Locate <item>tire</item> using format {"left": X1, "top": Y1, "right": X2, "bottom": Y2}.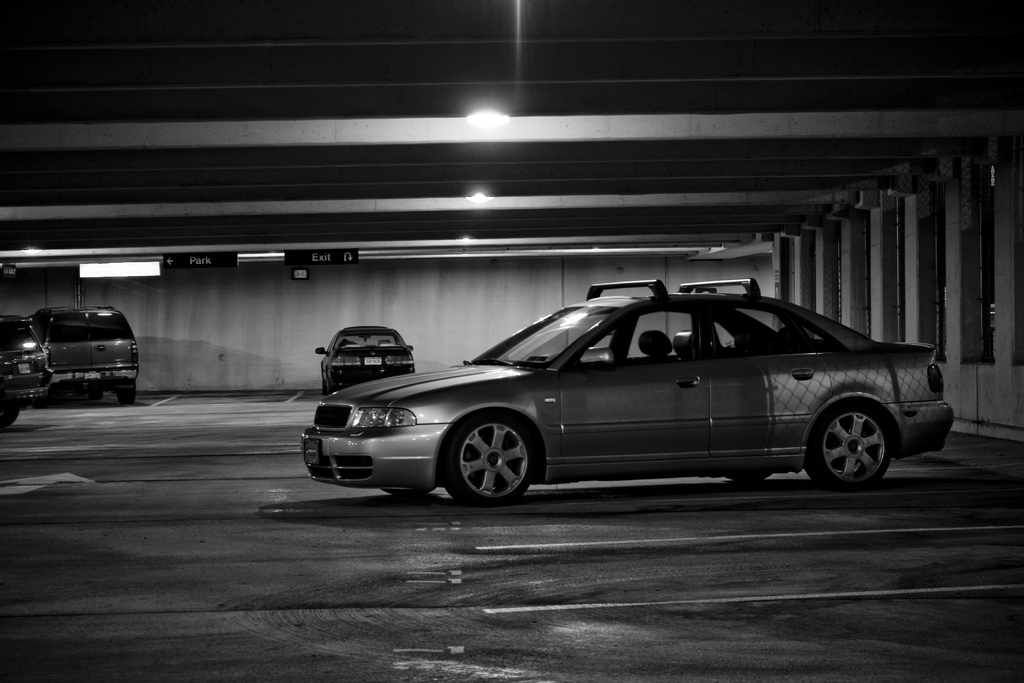
{"left": 0, "top": 399, "right": 19, "bottom": 434}.
